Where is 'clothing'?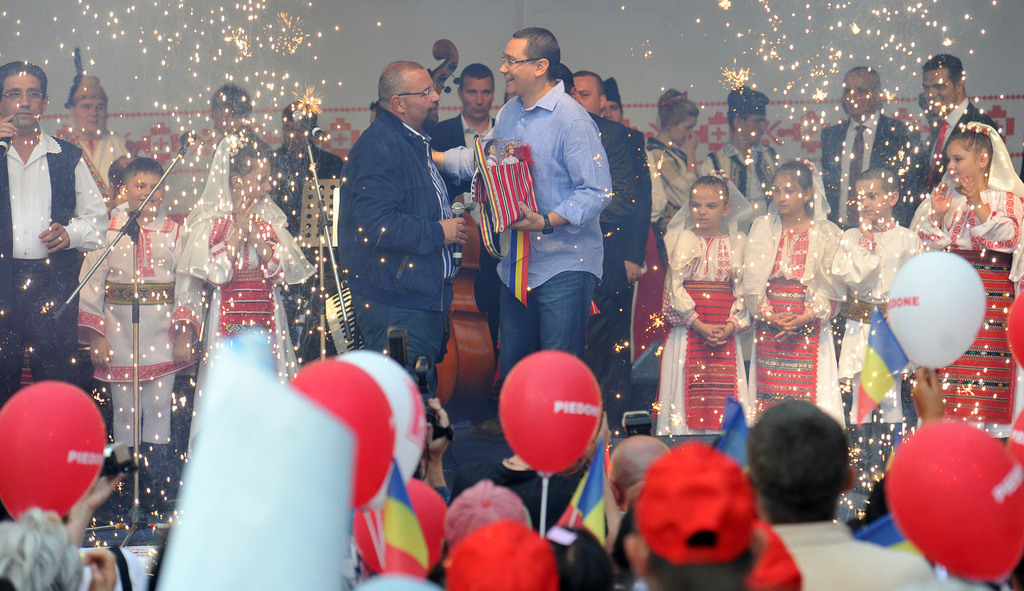
653/217/751/433.
